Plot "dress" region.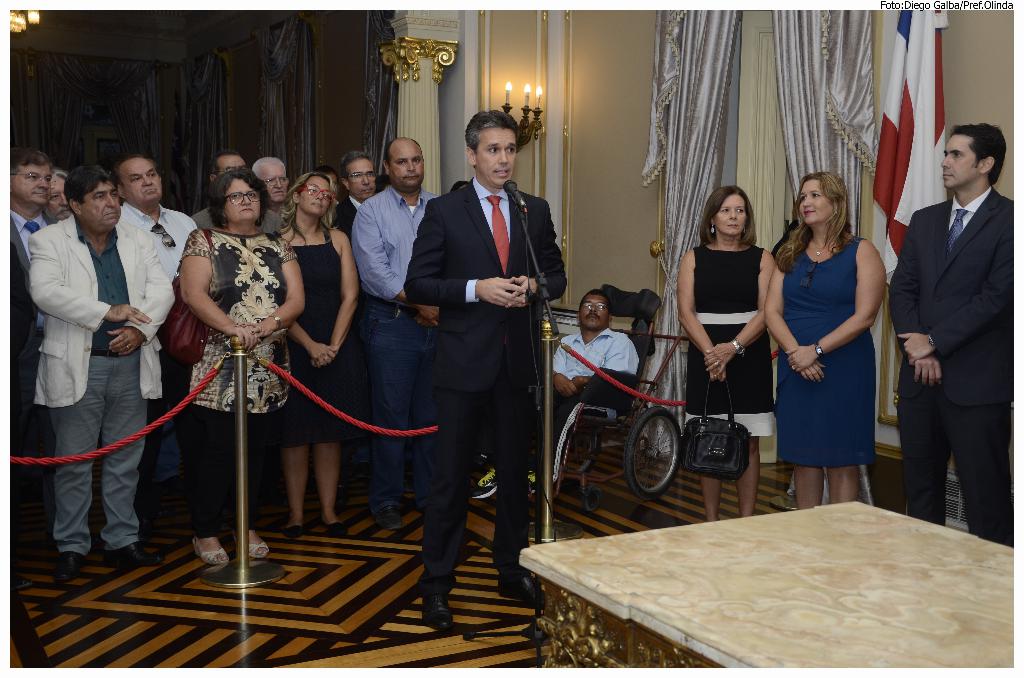
Plotted at x1=683 y1=247 x2=772 y2=437.
